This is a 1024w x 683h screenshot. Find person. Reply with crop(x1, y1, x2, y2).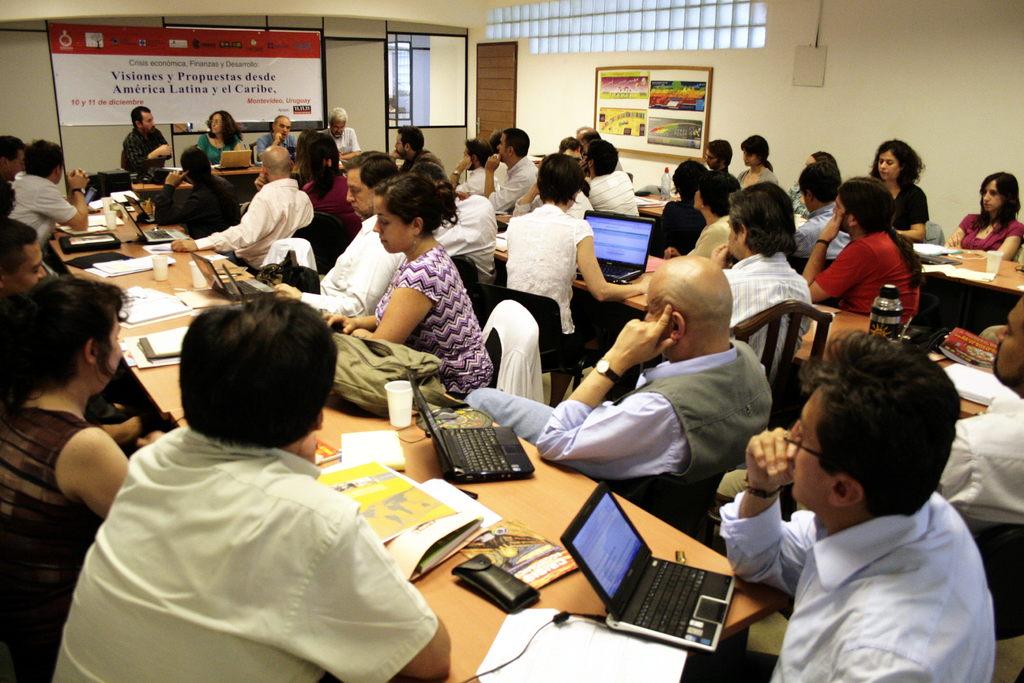
crop(463, 252, 775, 483).
